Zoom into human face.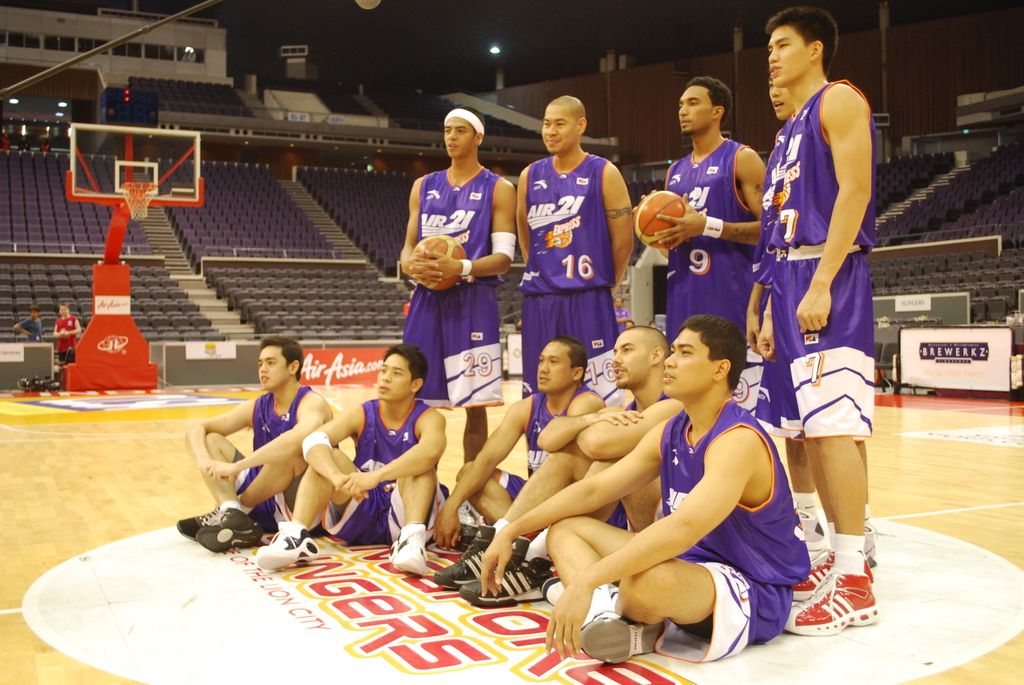
Zoom target: [x1=765, y1=77, x2=792, y2=117].
